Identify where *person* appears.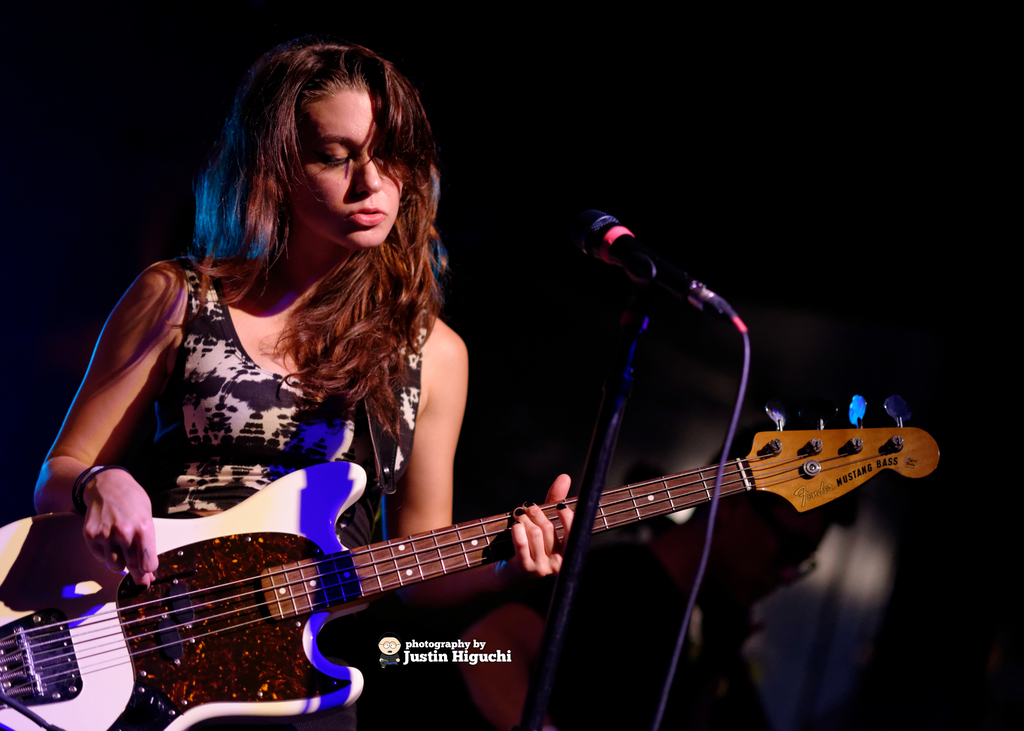
Appears at Rect(40, 57, 473, 685).
